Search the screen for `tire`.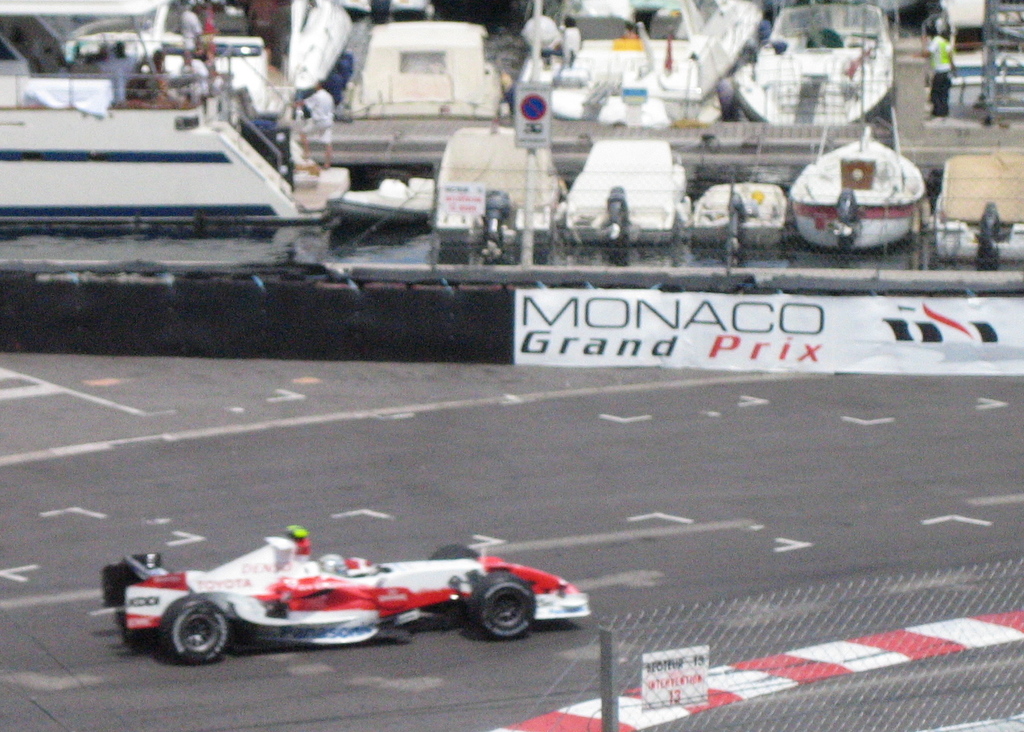
Found at (470, 574, 537, 638).
